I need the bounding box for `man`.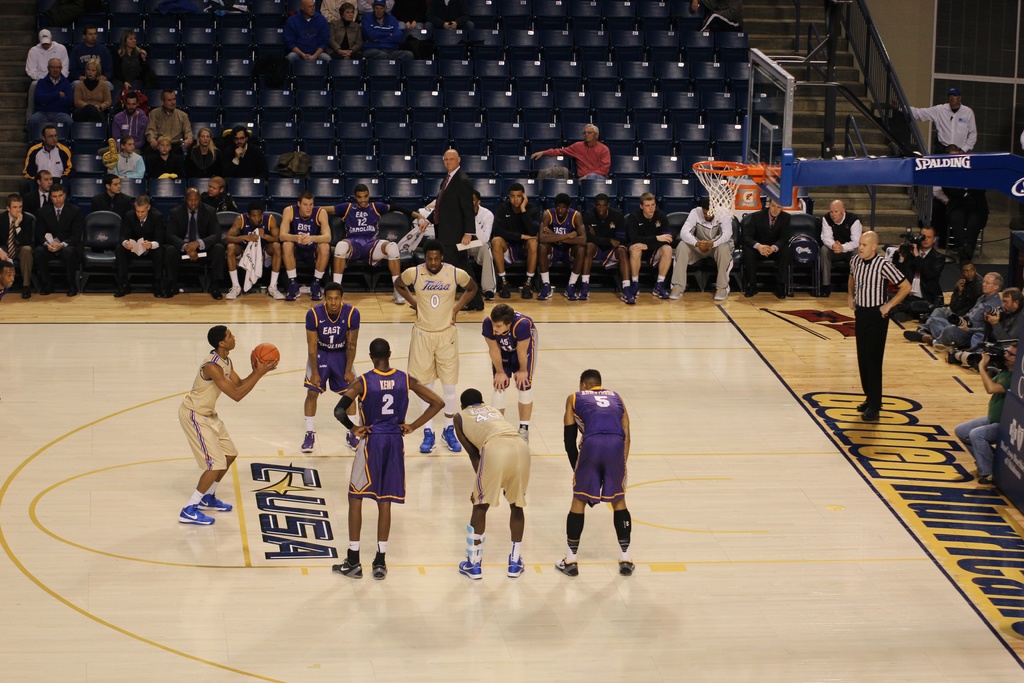
Here it is: l=892, t=82, r=995, b=152.
